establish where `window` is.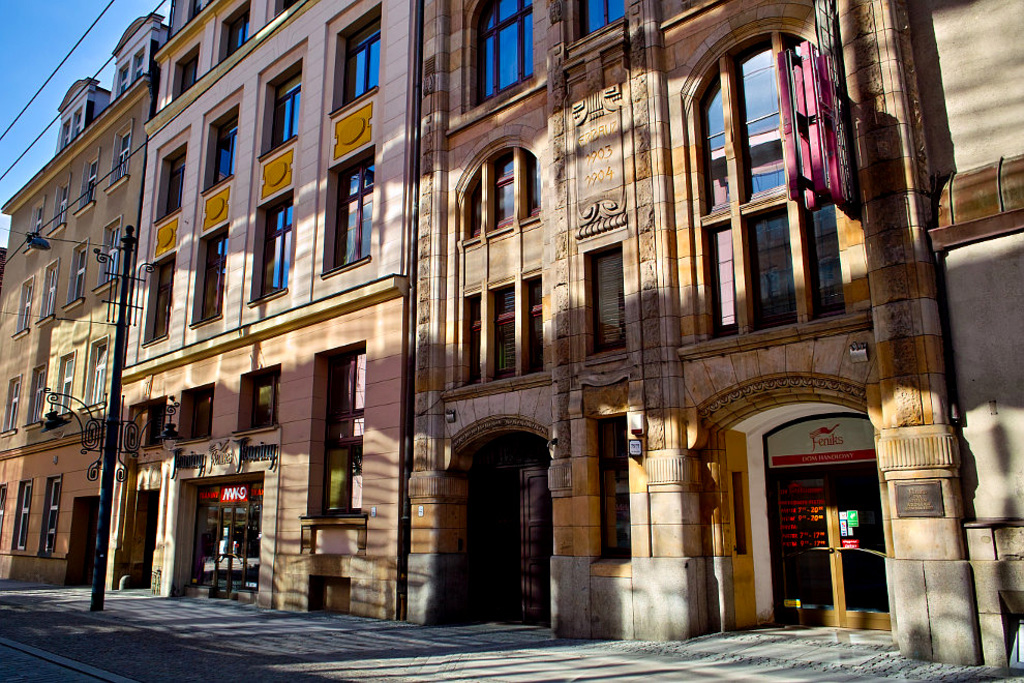
Established at 175:55:197:99.
